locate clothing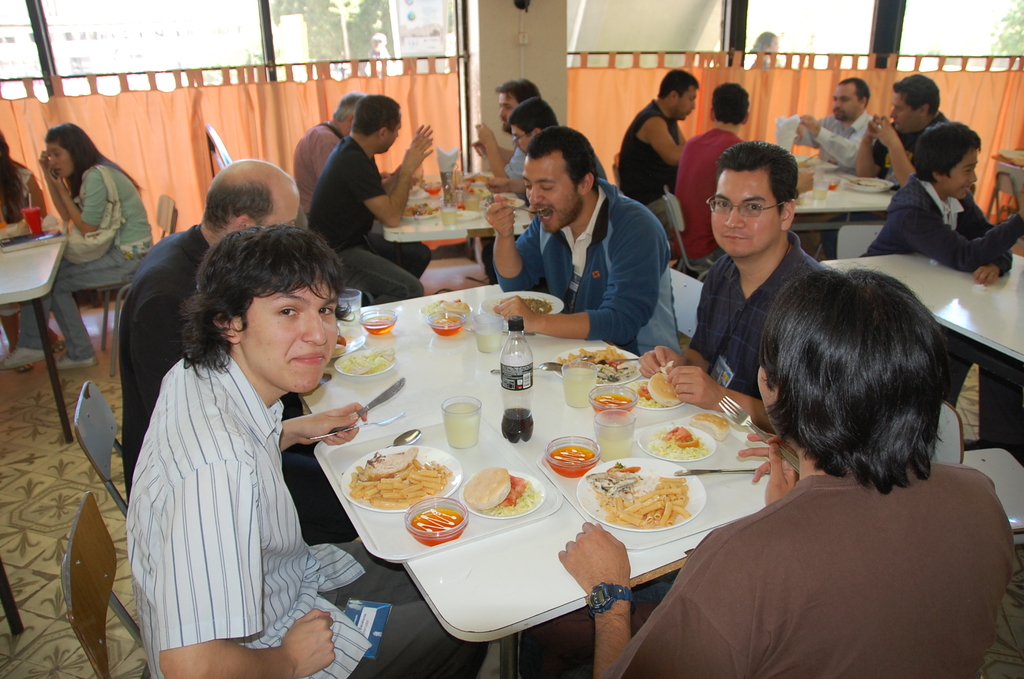
687, 227, 834, 396
